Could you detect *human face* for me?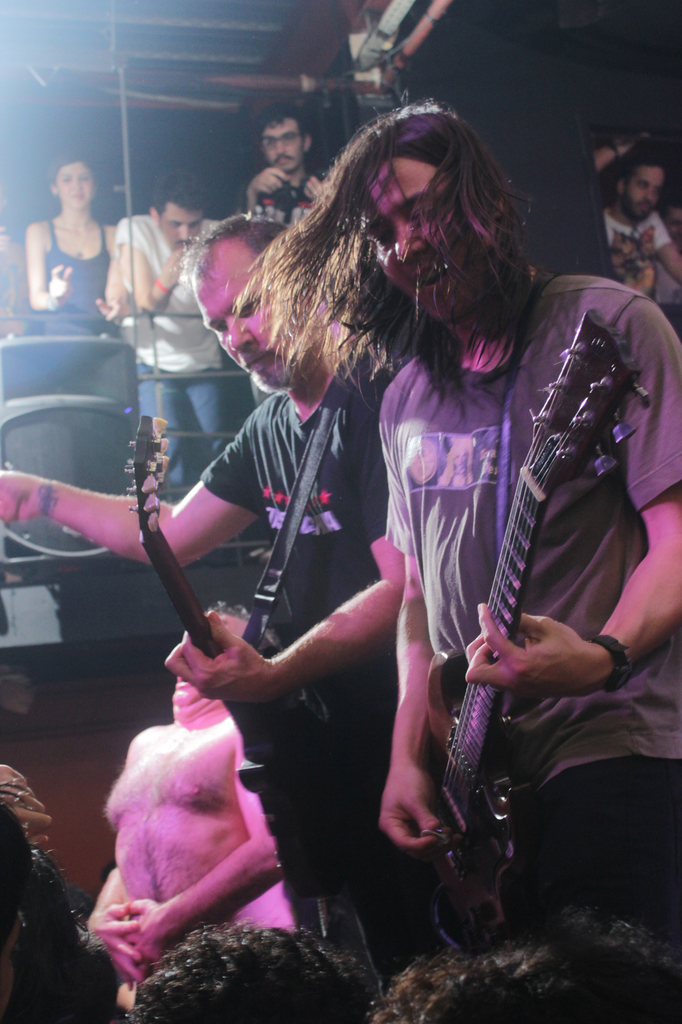
Detection result: (54,157,93,211).
